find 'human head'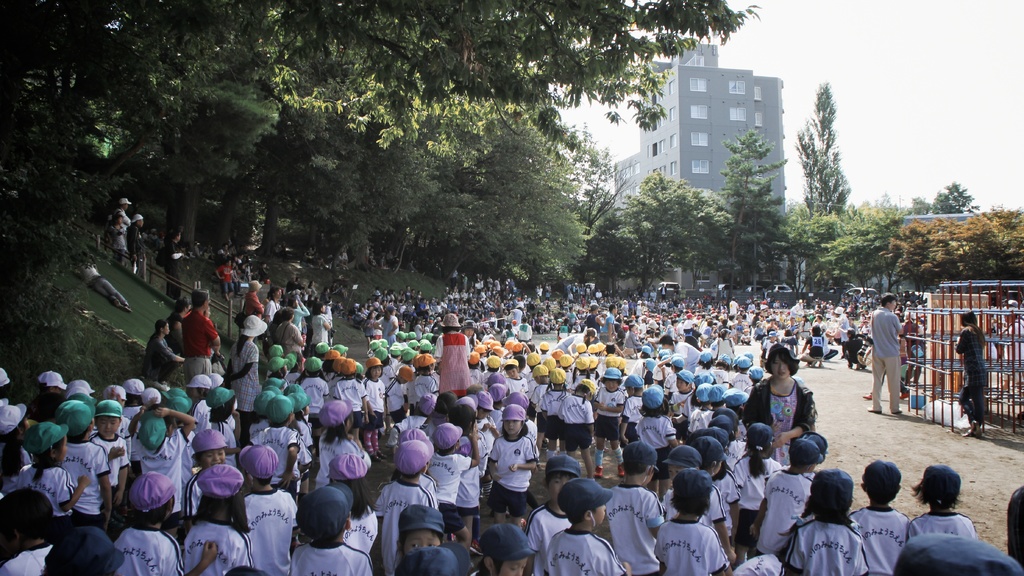
detection(511, 342, 522, 351)
